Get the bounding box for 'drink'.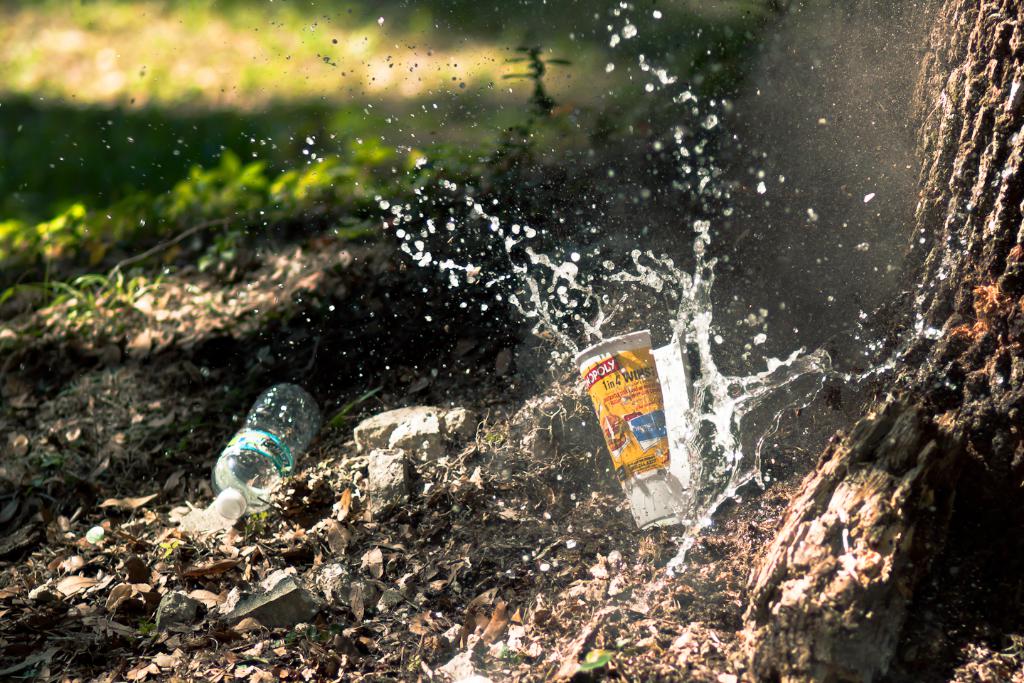
[596,334,678,489].
